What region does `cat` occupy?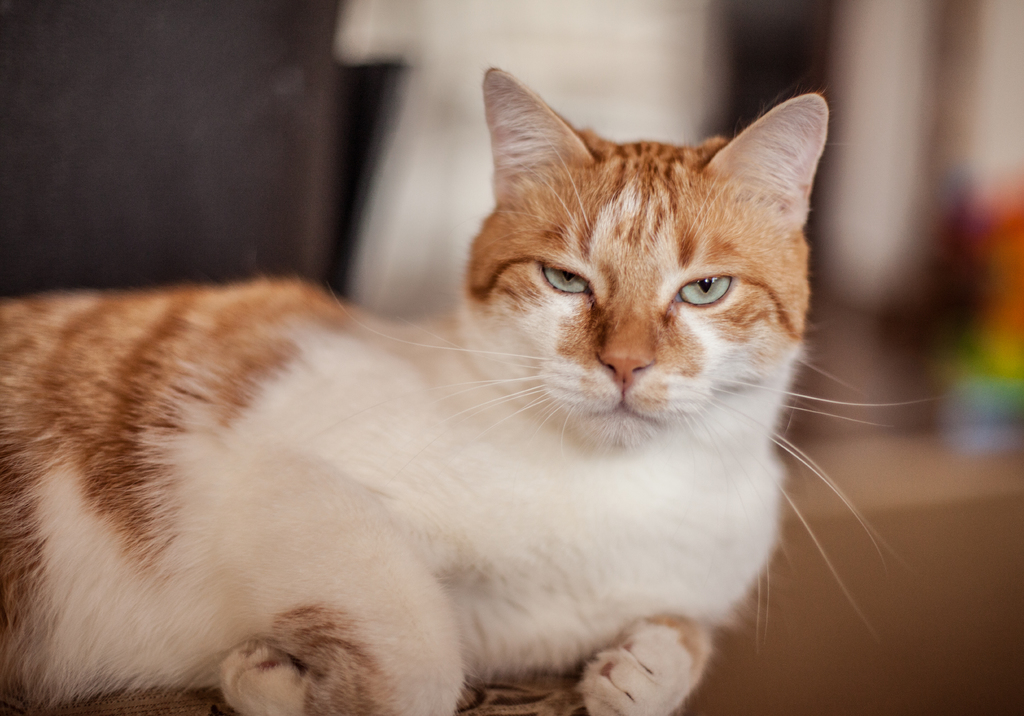
l=0, t=55, r=945, b=715.
